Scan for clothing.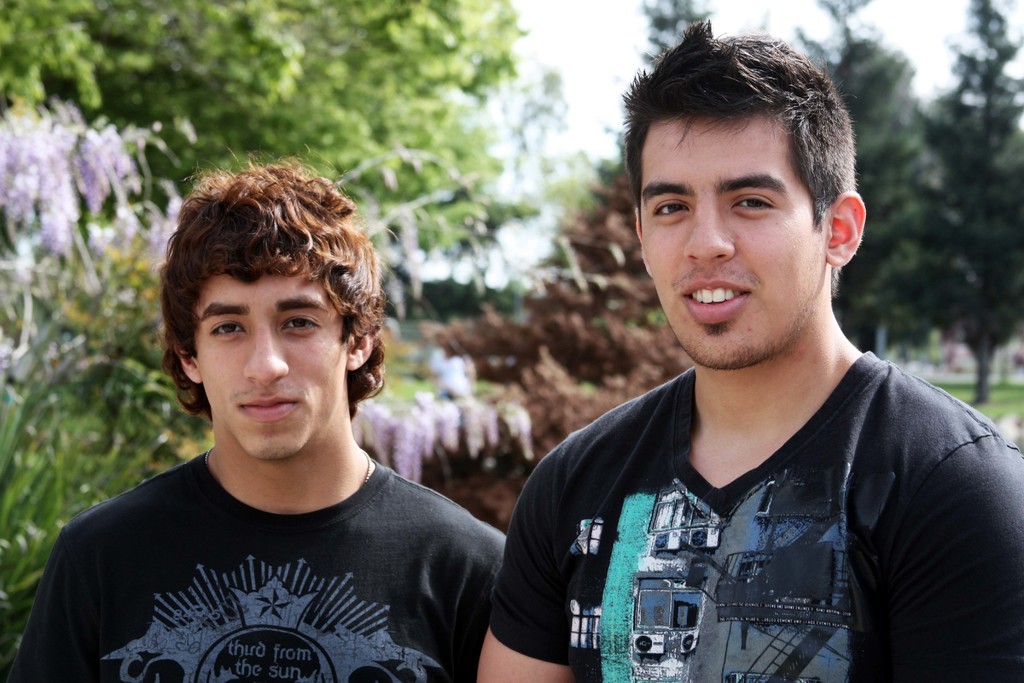
Scan result: <region>1, 439, 506, 682</region>.
